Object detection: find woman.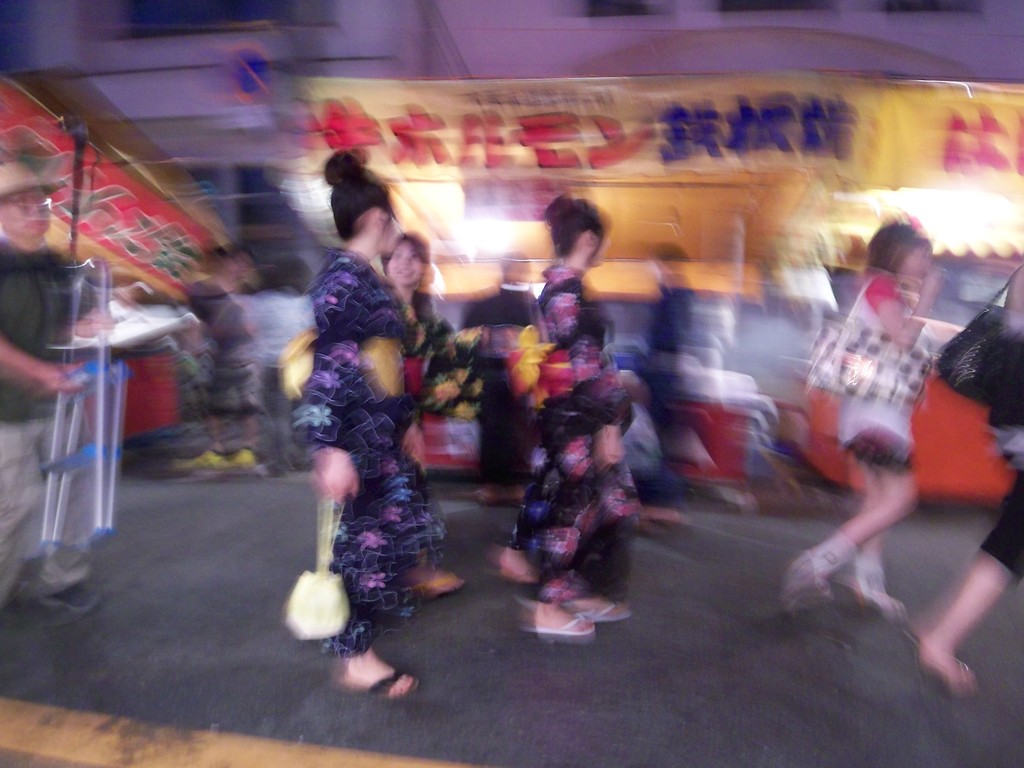
region(784, 194, 941, 602).
